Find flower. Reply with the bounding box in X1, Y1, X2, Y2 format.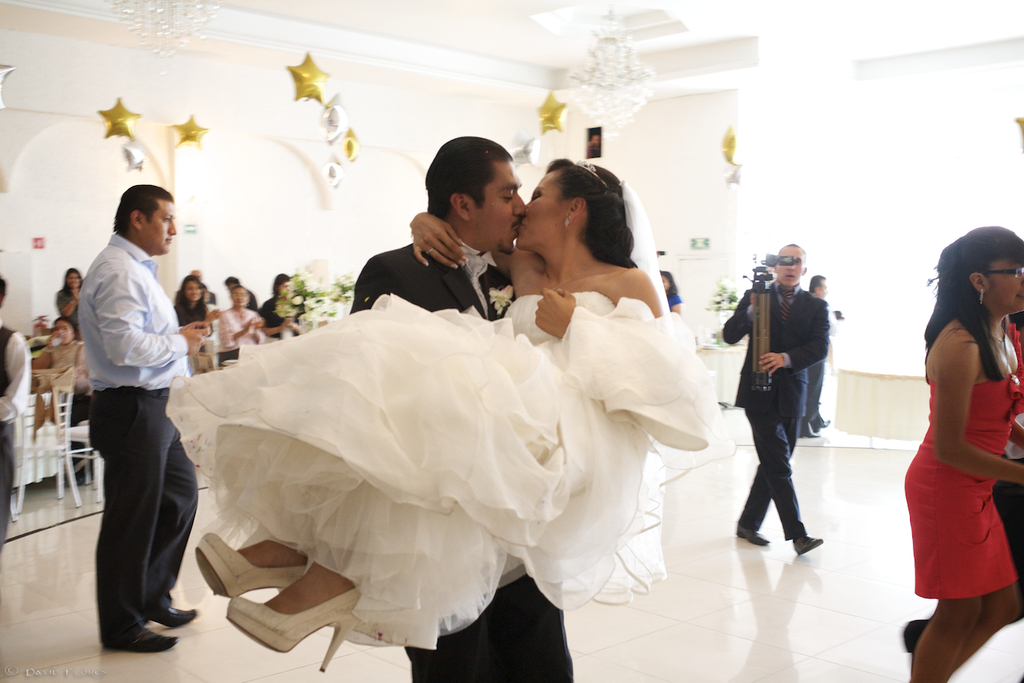
306, 263, 335, 300.
